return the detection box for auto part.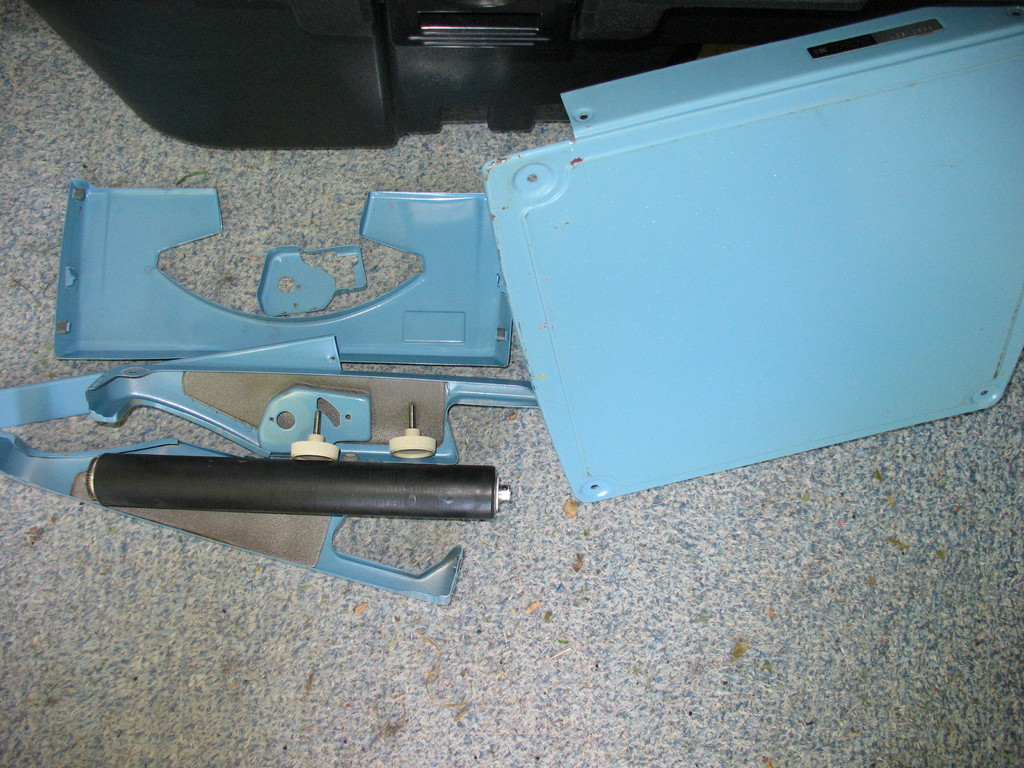
crop(88, 454, 515, 522).
